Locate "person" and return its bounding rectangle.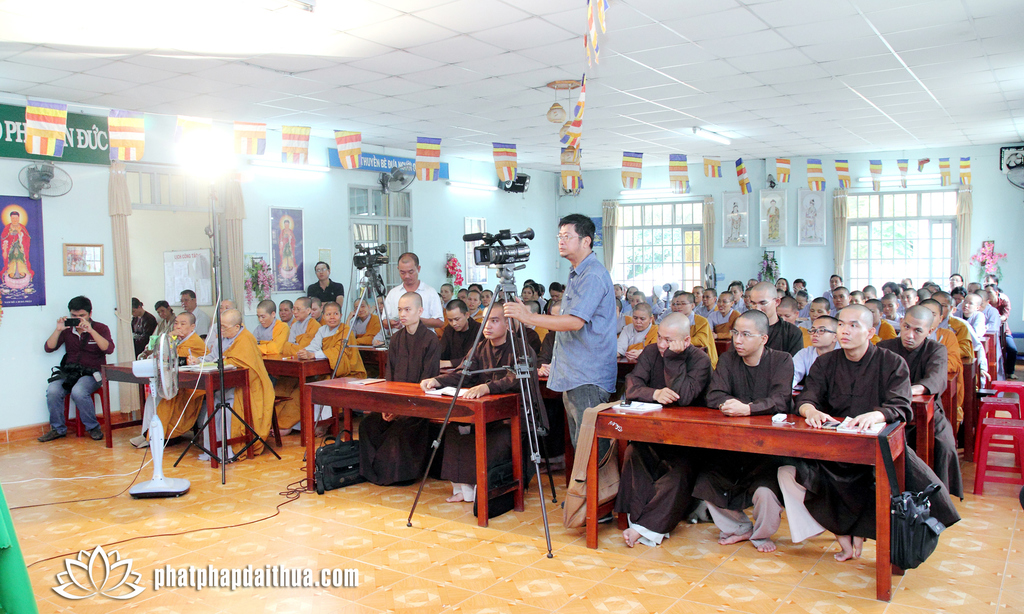
l=141, t=296, r=193, b=355.
